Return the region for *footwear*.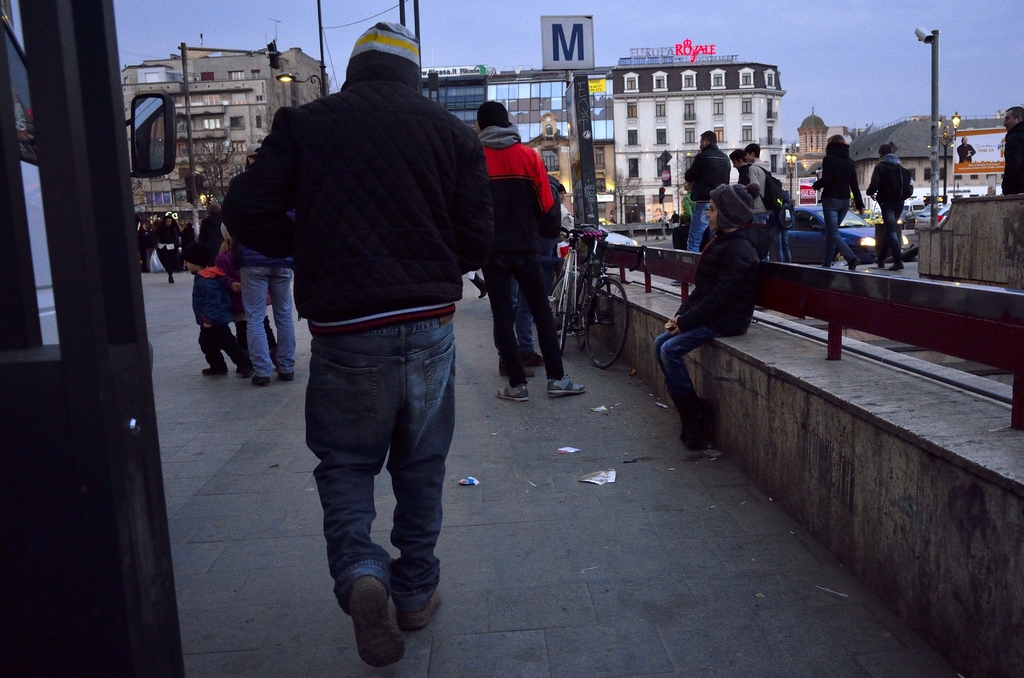
<region>547, 373, 588, 396</region>.
